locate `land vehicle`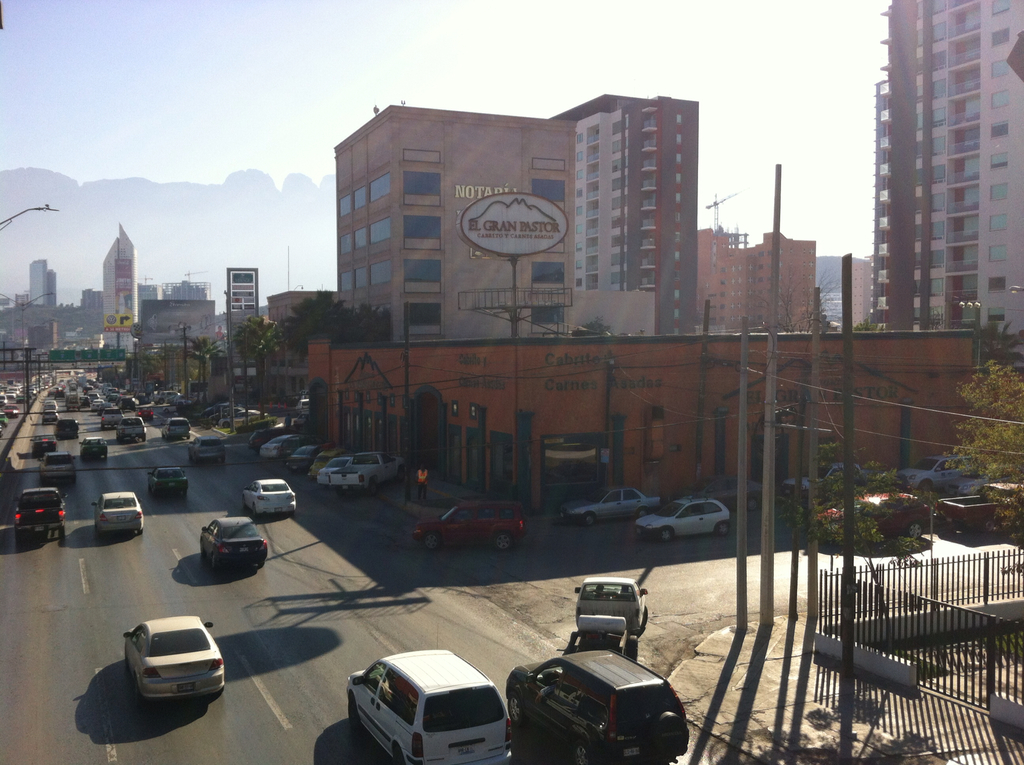
x1=211 y1=407 x2=236 y2=422
